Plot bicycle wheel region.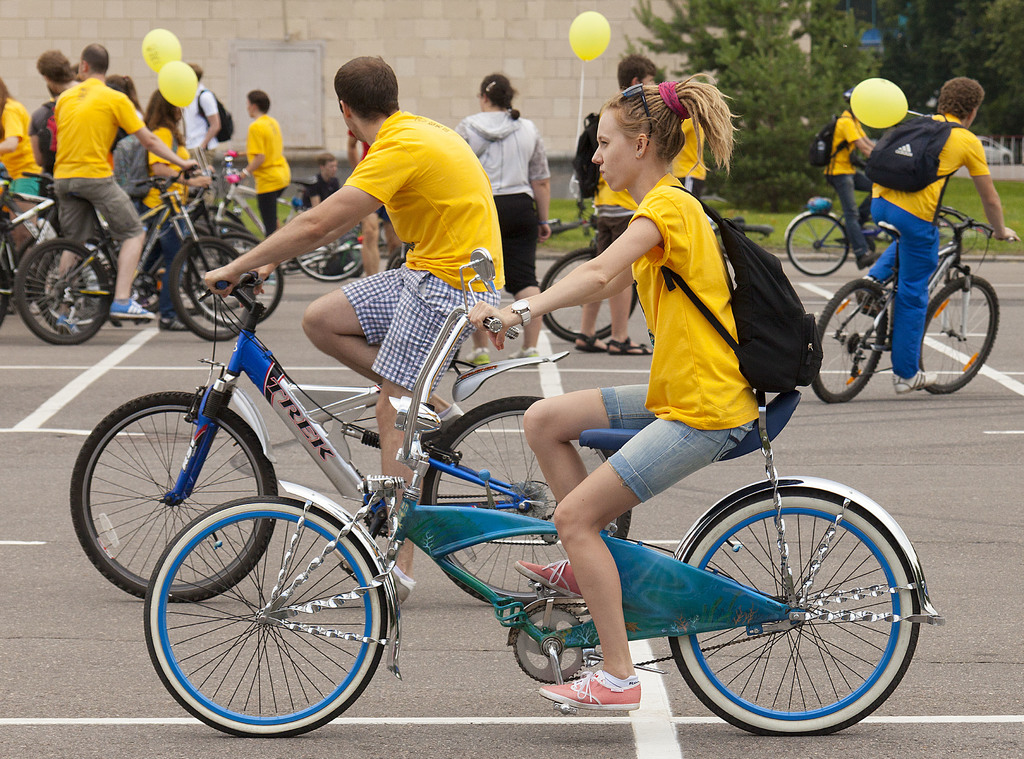
Plotted at BBox(416, 399, 634, 608).
